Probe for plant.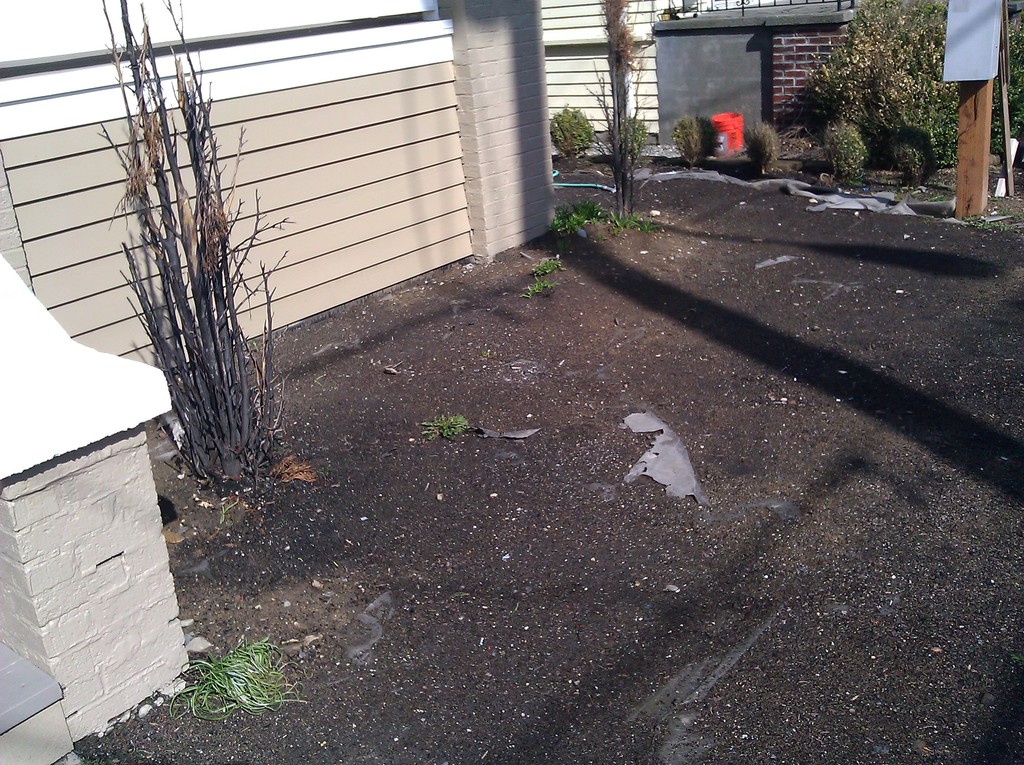
Probe result: {"x1": 522, "y1": 278, "x2": 554, "y2": 298}.
